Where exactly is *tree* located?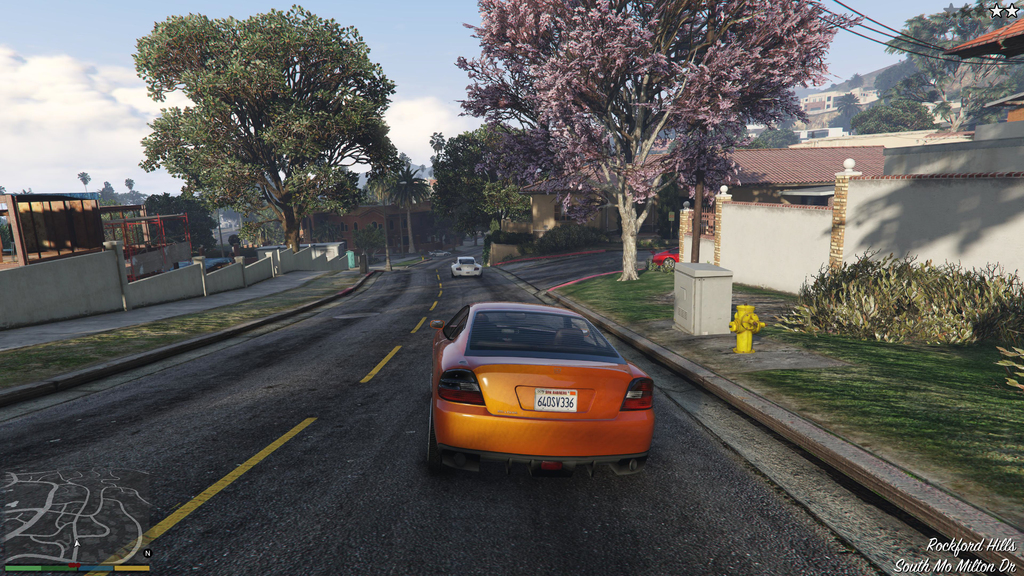
Its bounding box is rect(319, 165, 365, 221).
